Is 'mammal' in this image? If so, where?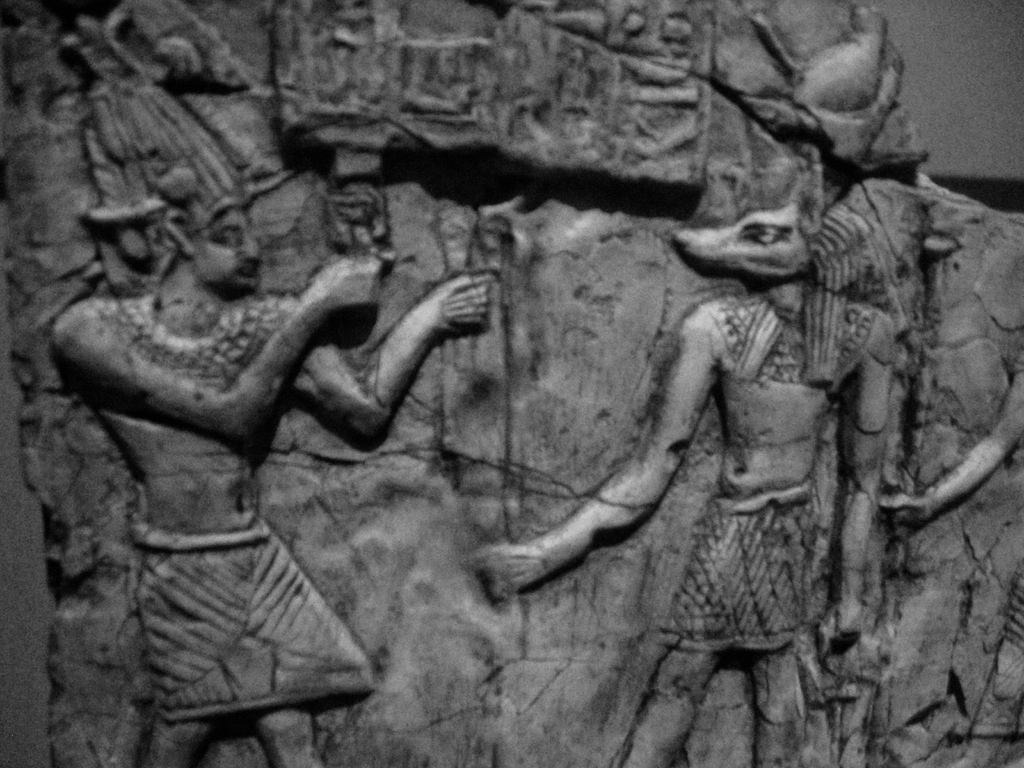
Yes, at [x1=472, y1=144, x2=891, y2=767].
